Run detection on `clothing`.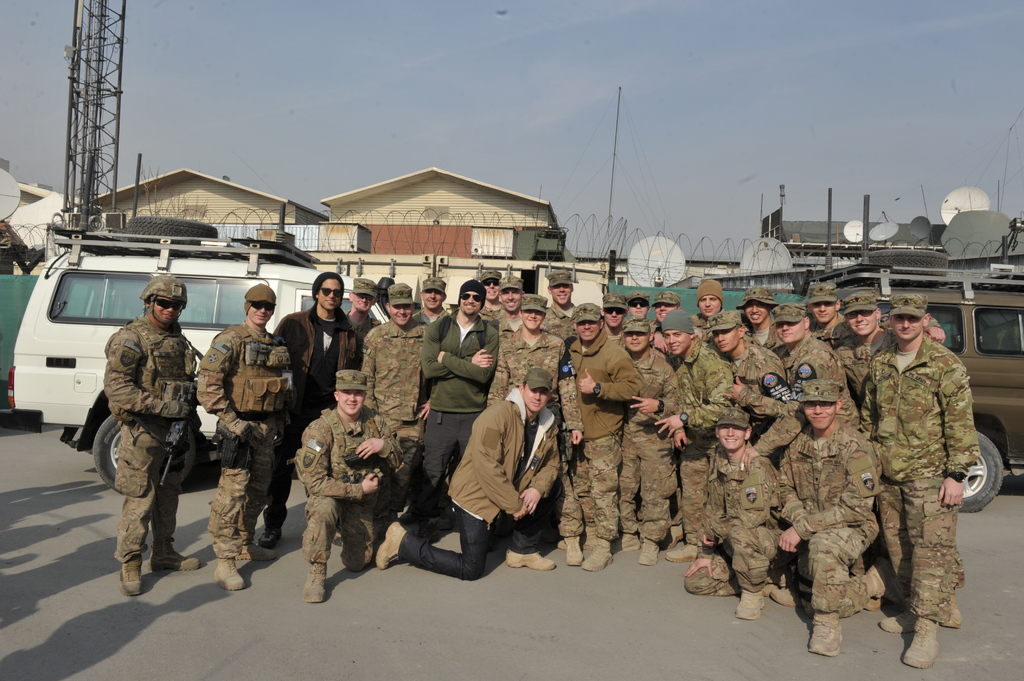
Result: bbox(364, 308, 449, 451).
